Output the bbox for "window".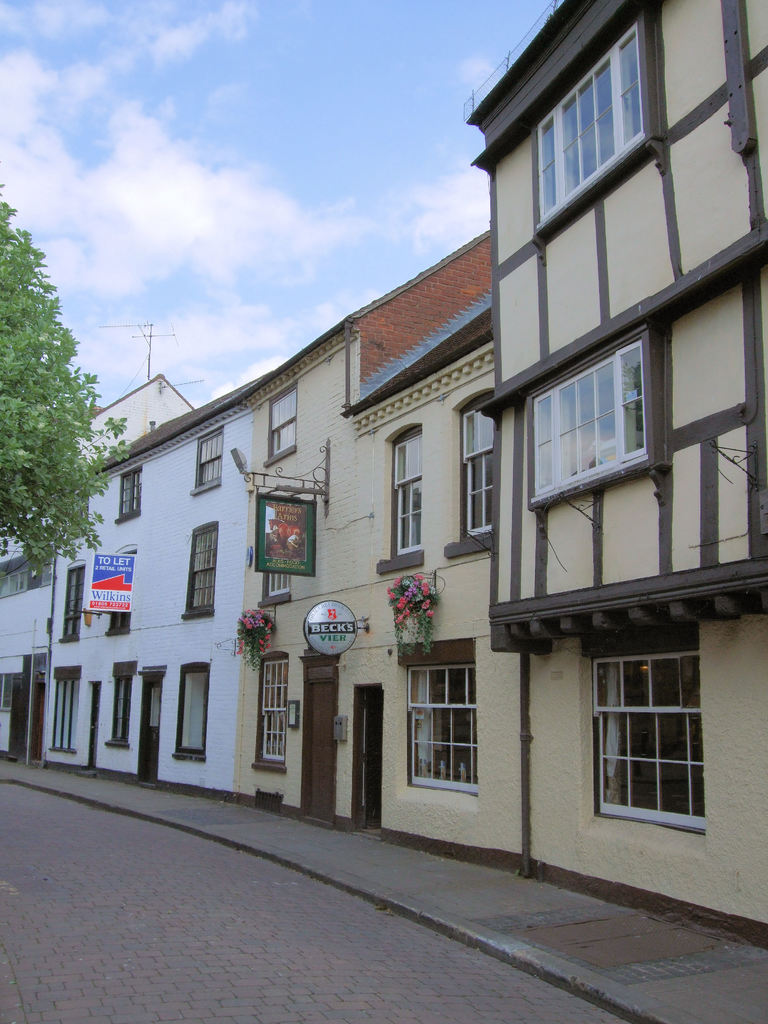
<box>450,392,499,554</box>.
